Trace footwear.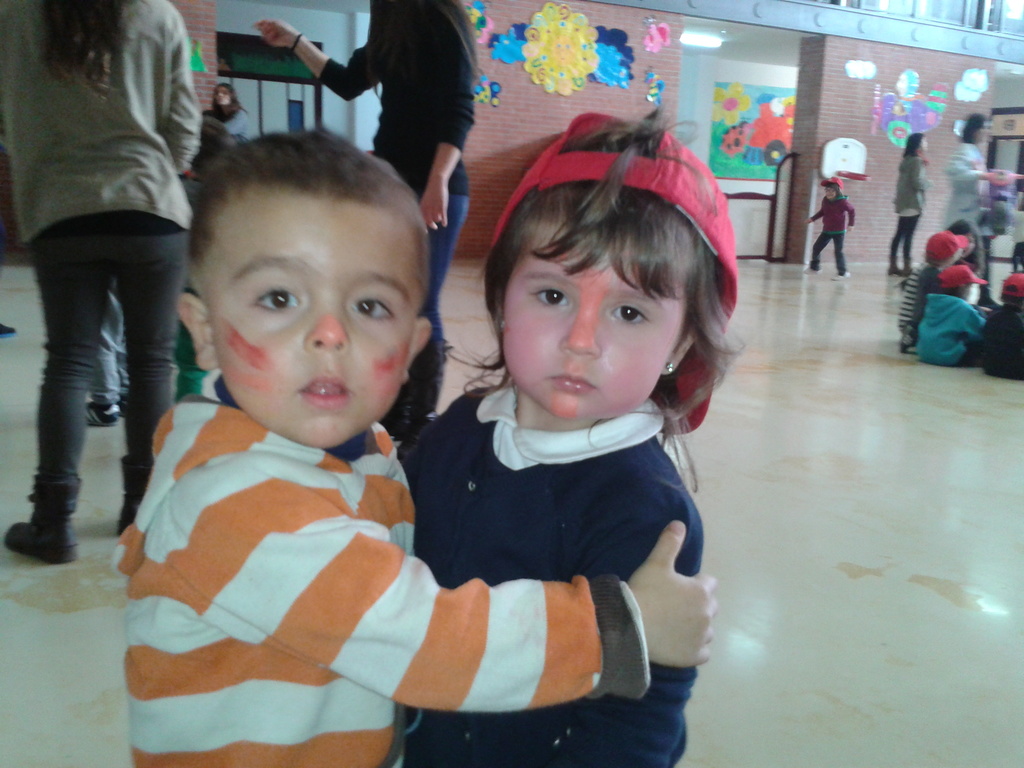
Traced to detection(79, 399, 118, 426).
